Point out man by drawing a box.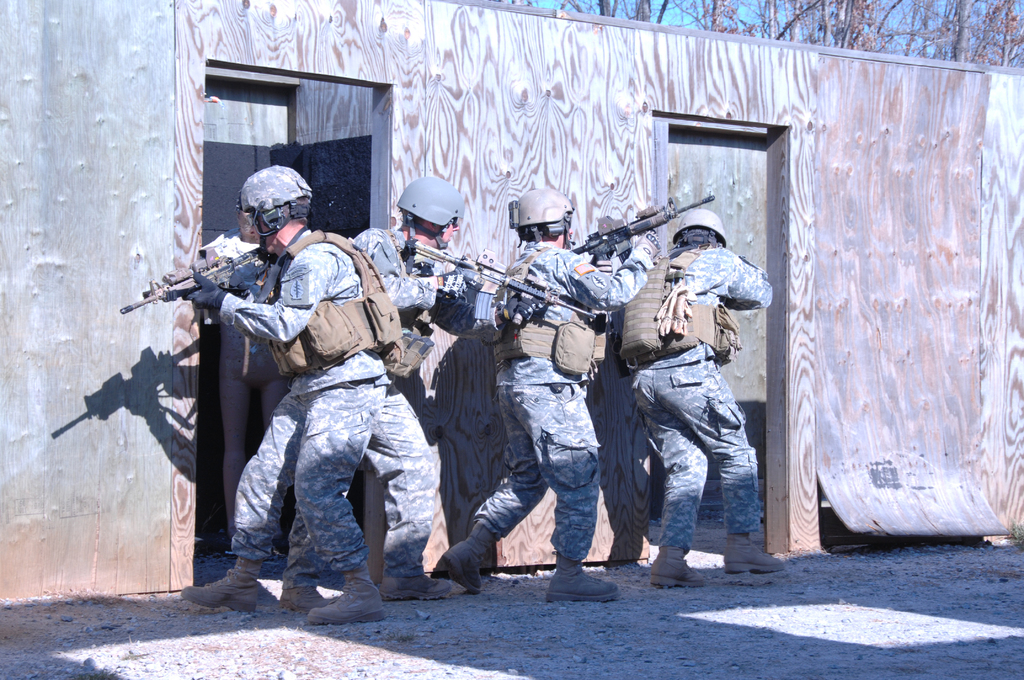
(601,194,764,598).
